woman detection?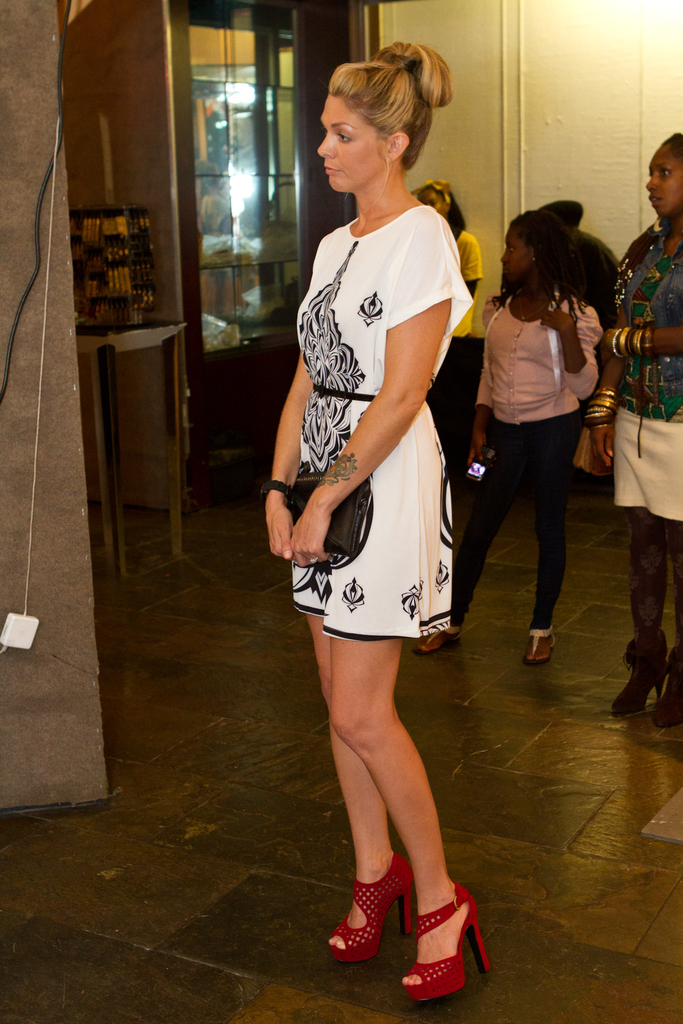
region(404, 178, 480, 484)
